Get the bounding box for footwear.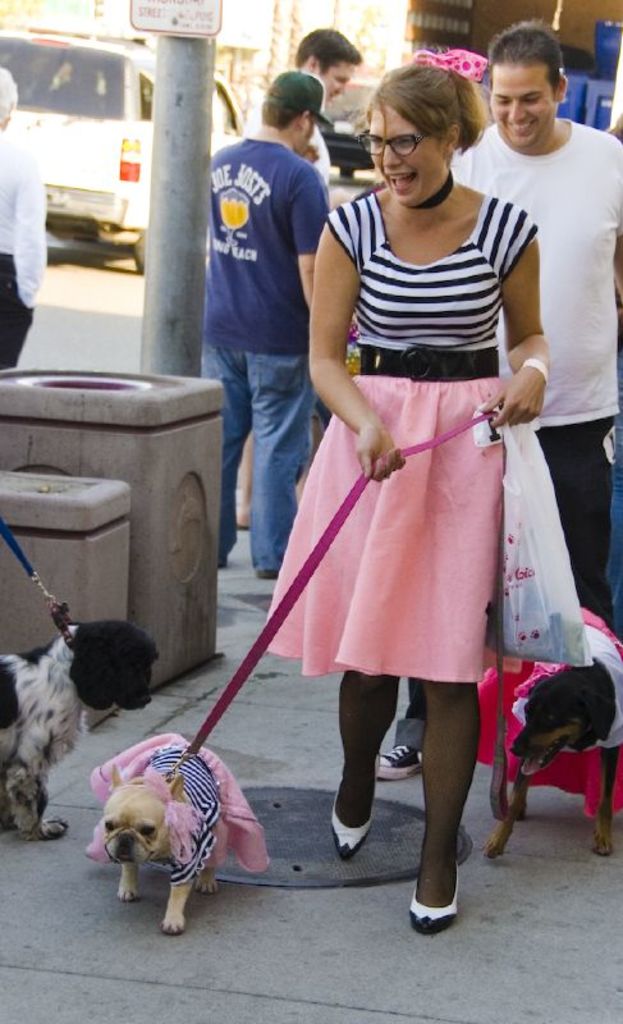
<box>335,790,370,856</box>.
